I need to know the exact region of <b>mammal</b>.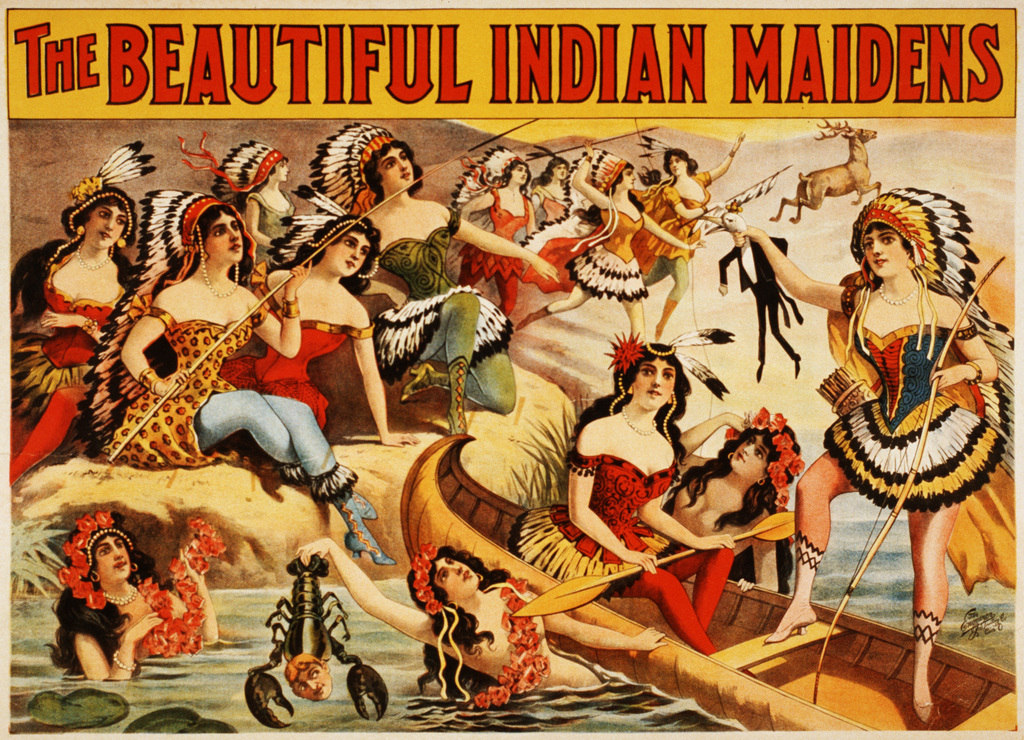
Region: bbox=[170, 129, 297, 286].
